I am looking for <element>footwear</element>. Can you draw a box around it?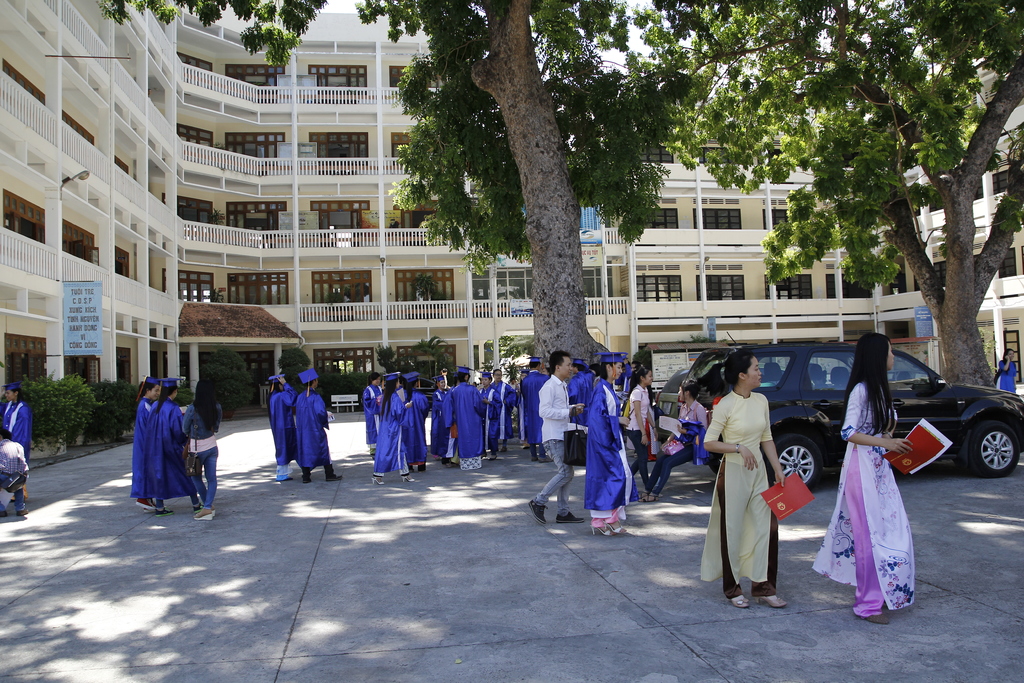
Sure, the bounding box is x1=760 y1=593 x2=786 y2=608.
